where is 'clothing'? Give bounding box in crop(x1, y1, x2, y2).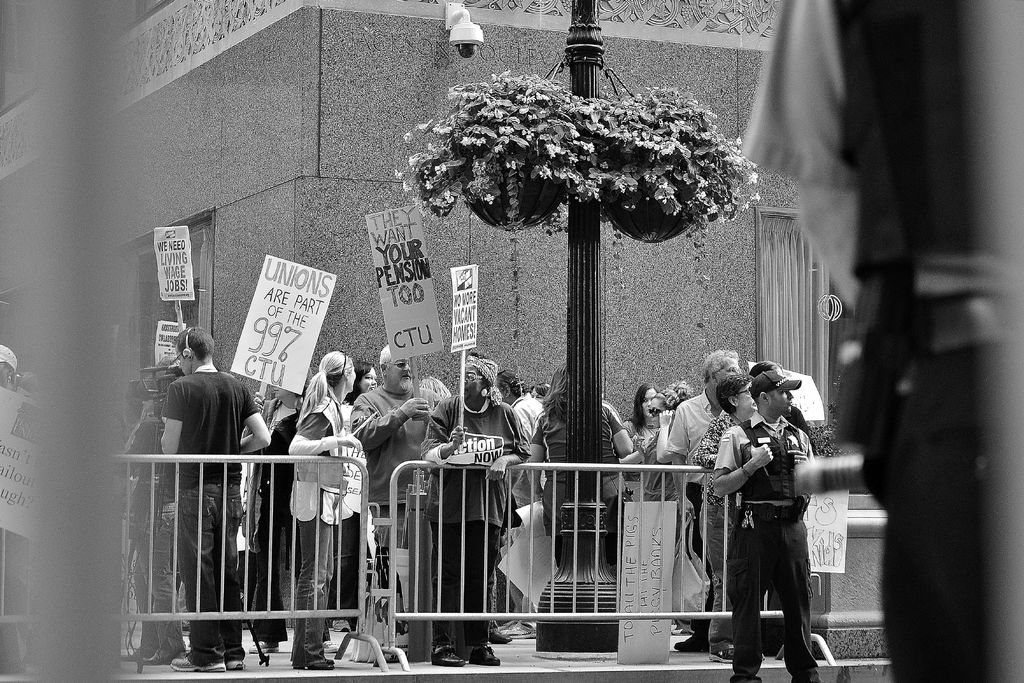
crop(529, 394, 628, 552).
